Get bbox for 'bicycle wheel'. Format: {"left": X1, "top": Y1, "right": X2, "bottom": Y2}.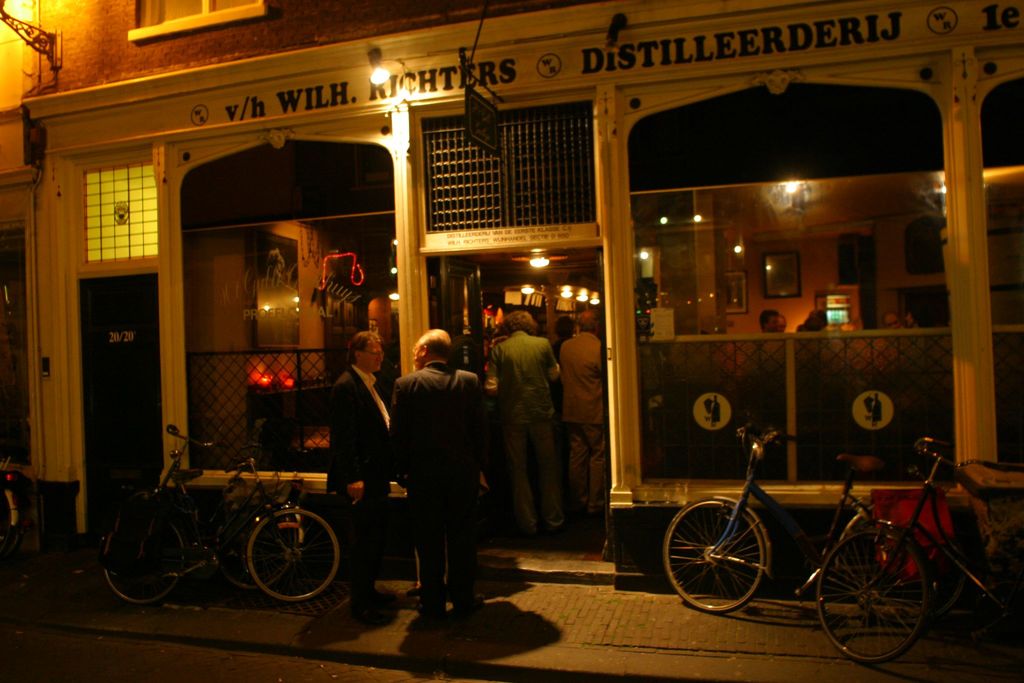
{"left": 98, "top": 504, "right": 183, "bottom": 604}.
